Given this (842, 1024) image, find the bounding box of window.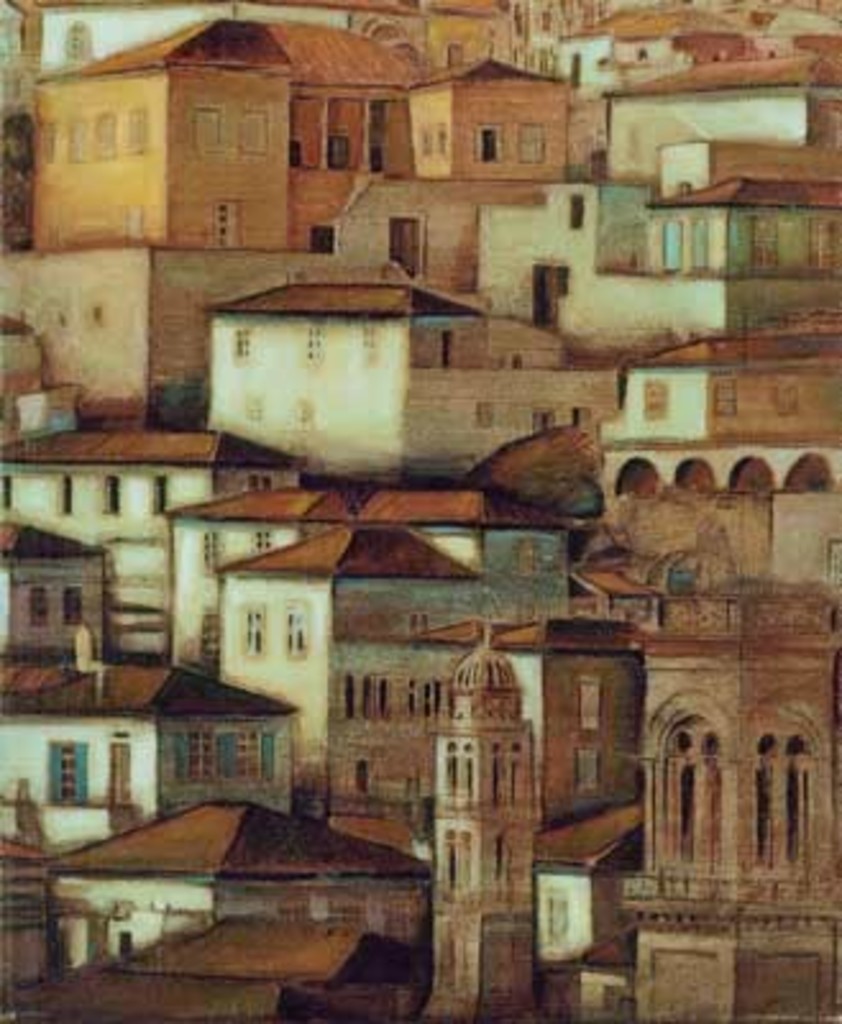
{"x1": 115, "y1": 916, "x2": 131, "y2": 957}.
